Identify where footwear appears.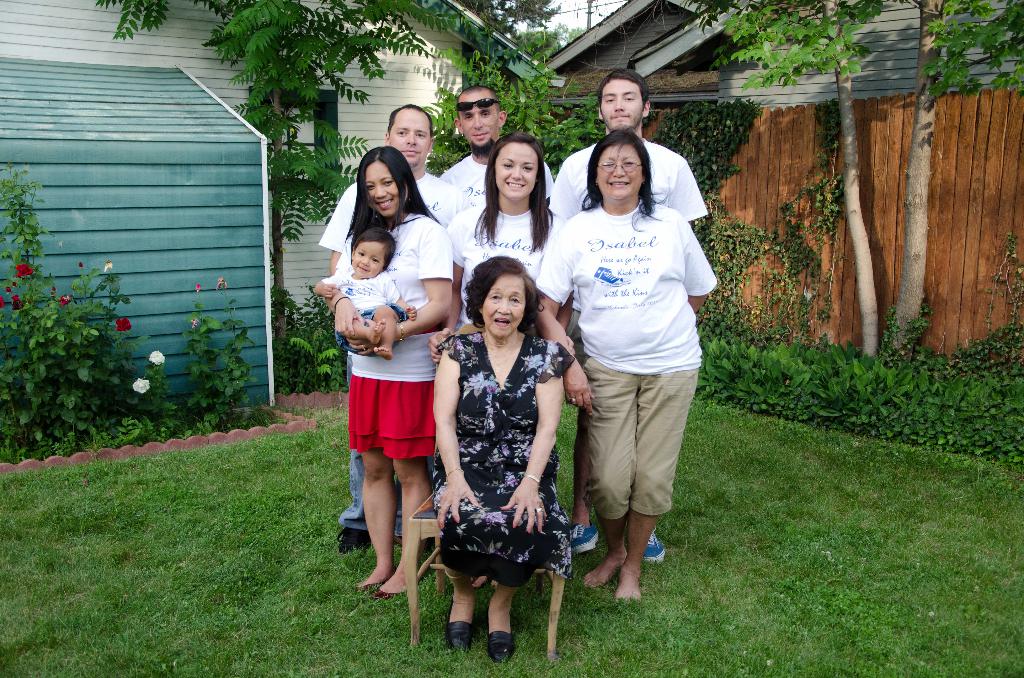
Appears at bbox=(436, 593, 522, 657).
